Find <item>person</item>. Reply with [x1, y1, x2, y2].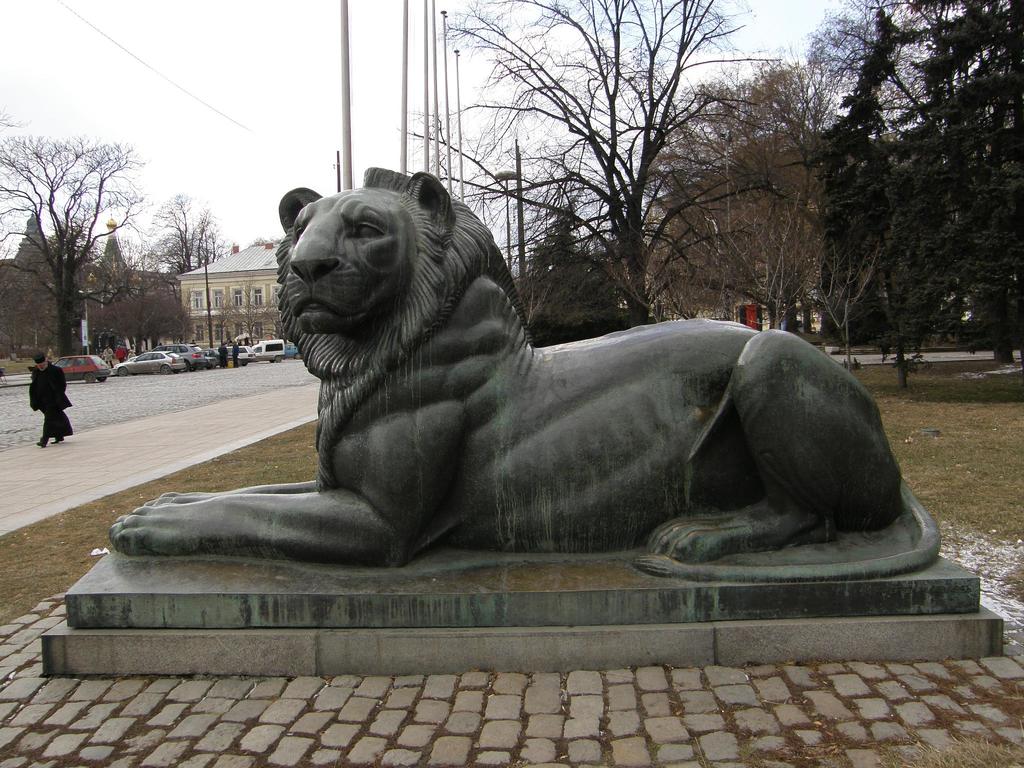
[17, 343, 66, 443].
